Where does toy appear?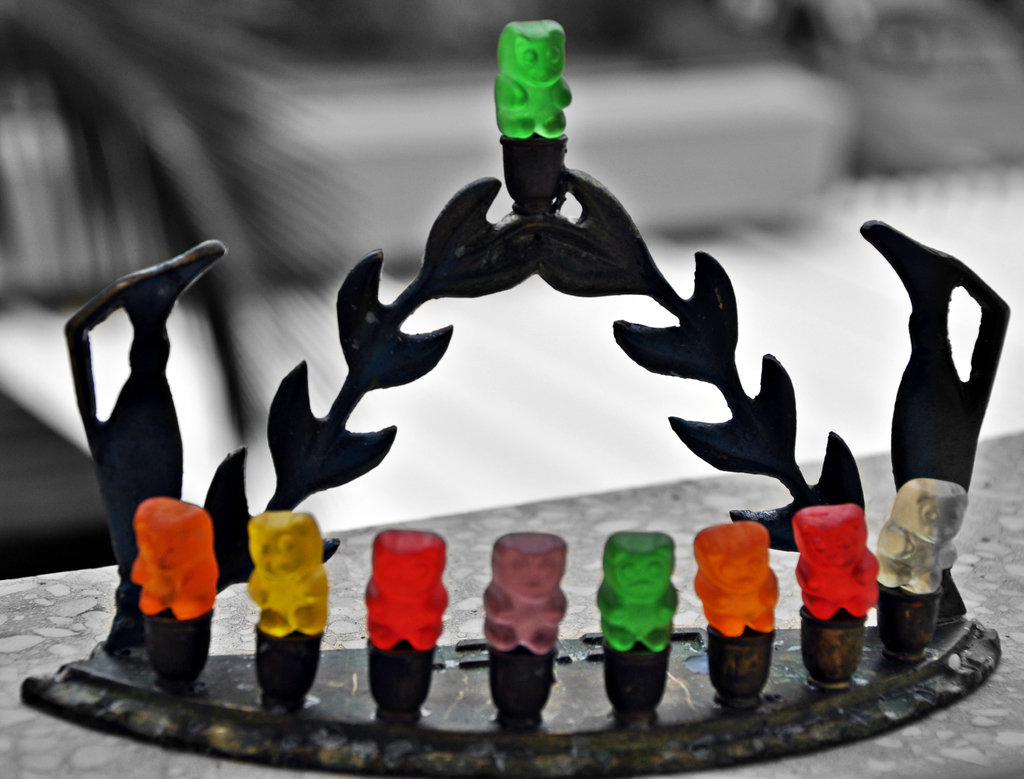
Appears at rect(128, 487, 223, 620).
